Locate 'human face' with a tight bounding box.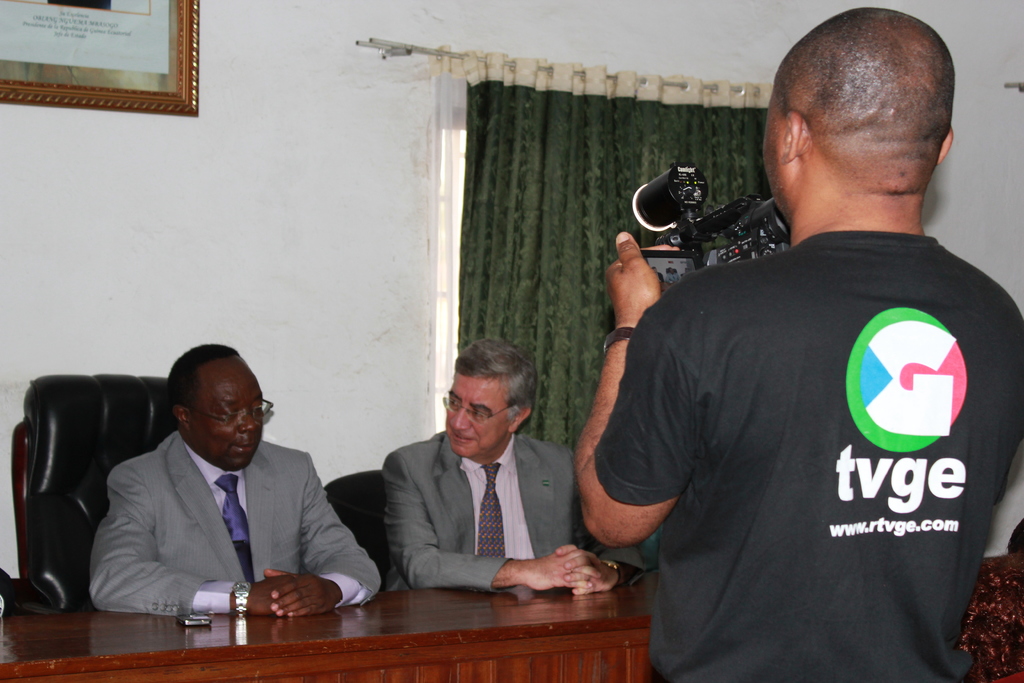
bbox=(438, 368, 507, 463).
